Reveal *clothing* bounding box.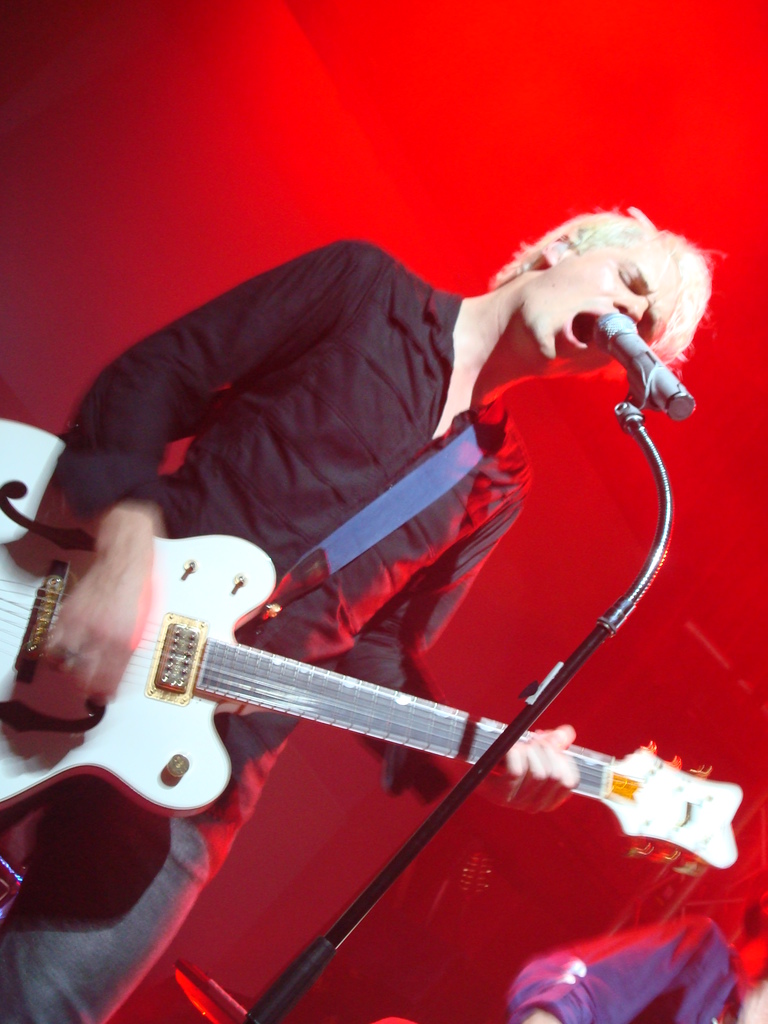
Revealed: (503, 912, 749, 1023).
